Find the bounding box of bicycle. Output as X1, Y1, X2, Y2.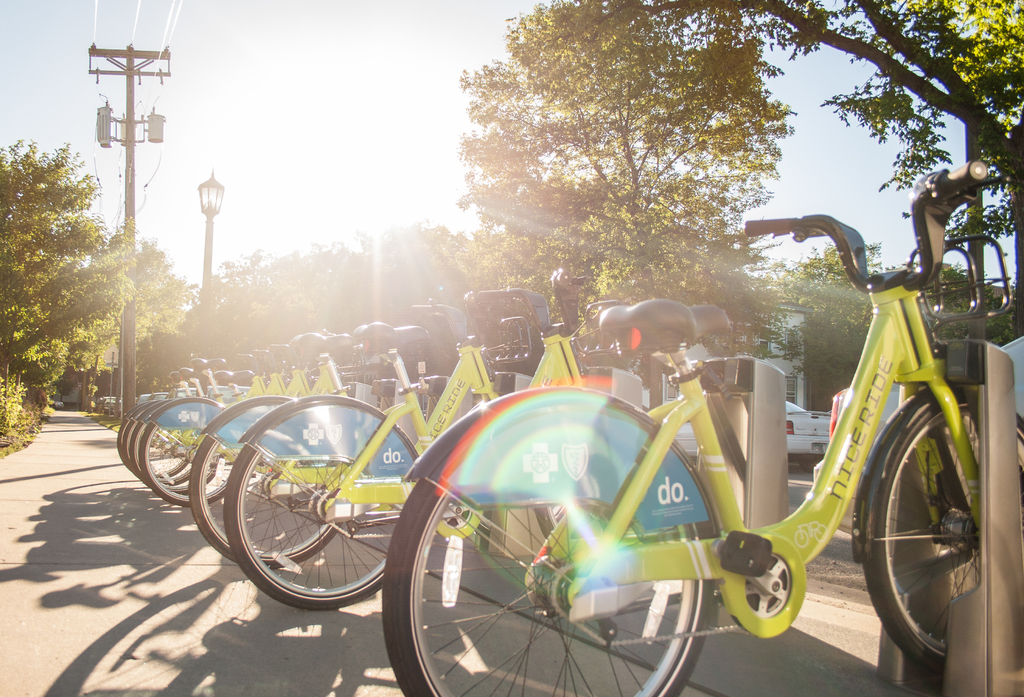
102, 363, 215, 469.
